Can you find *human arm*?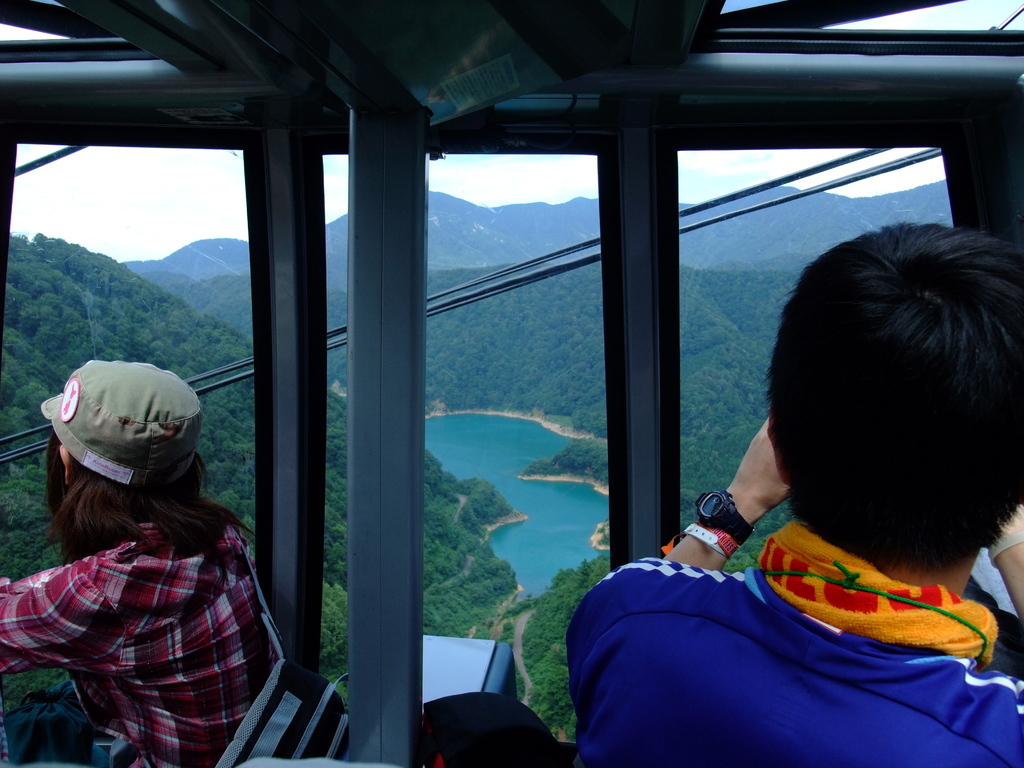
Yes, bounding box: detection(562, 413, 791, 687).
